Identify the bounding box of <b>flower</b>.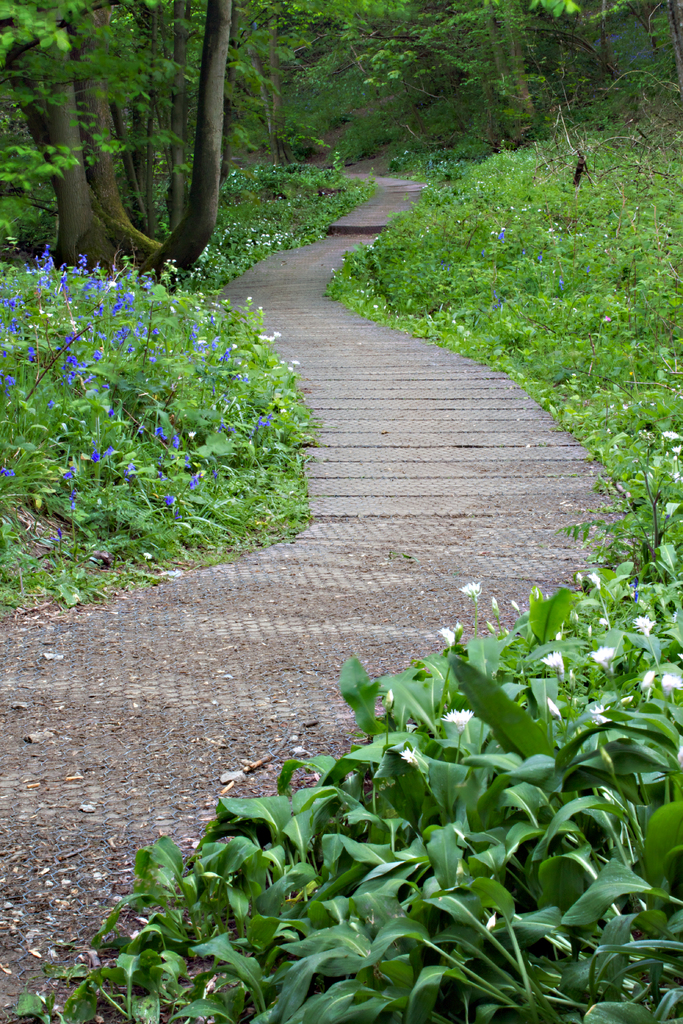
box=[539, 652, 567, 669].
